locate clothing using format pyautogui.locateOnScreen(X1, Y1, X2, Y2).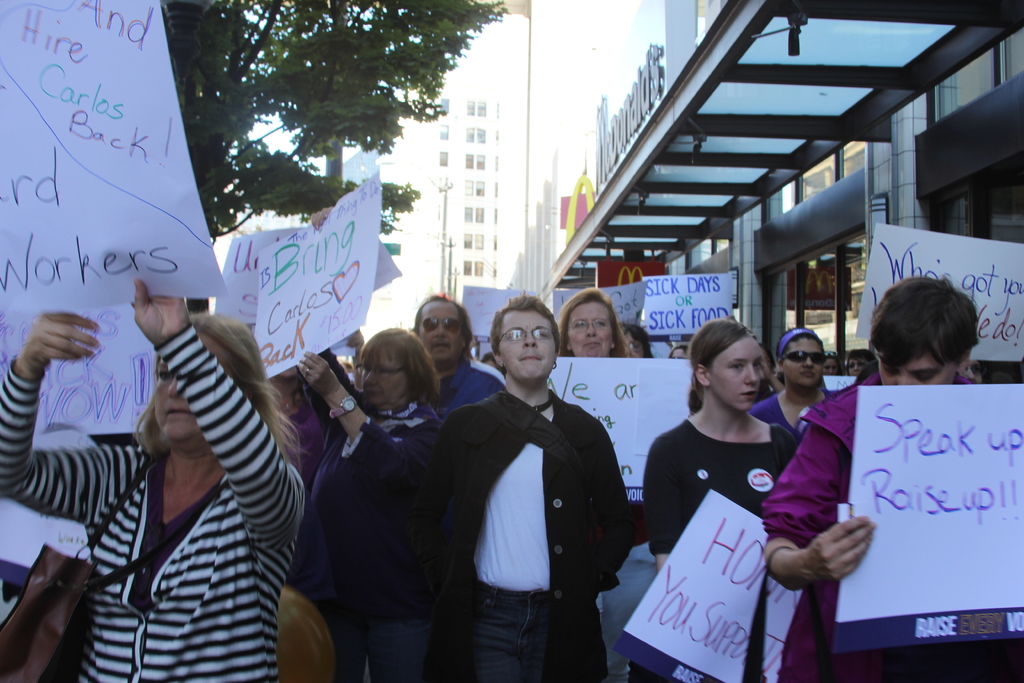
pyautogui.locateOnScreen(300, 400, 432, 682).
